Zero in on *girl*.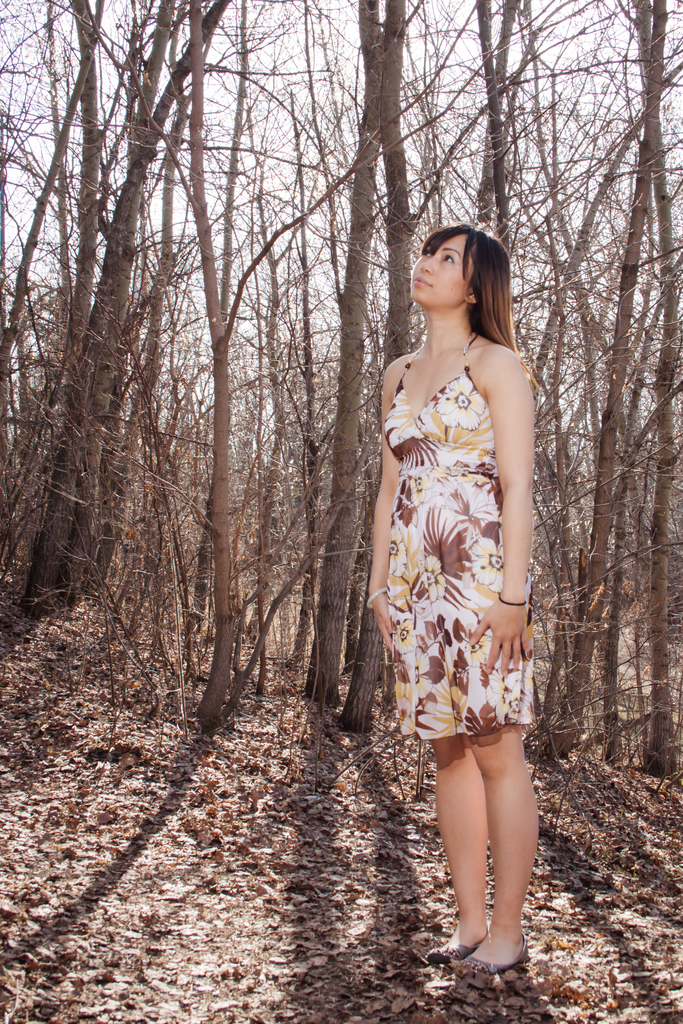
Zeroed in: 339, 179, 570, 957.
